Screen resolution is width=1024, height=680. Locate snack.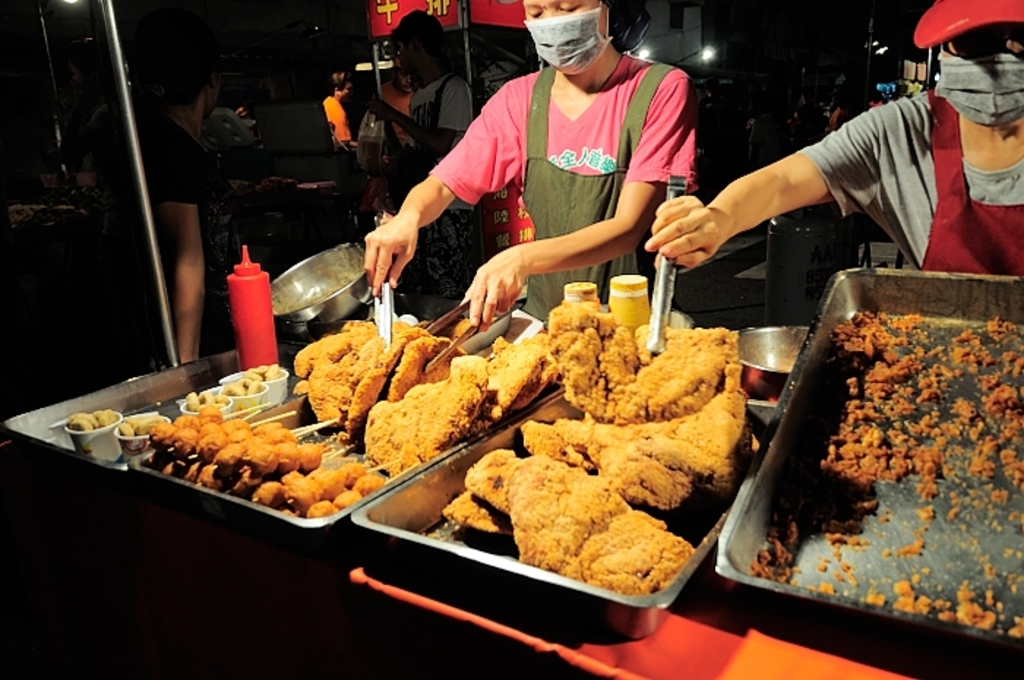
region(478, 445, 701, 601).
